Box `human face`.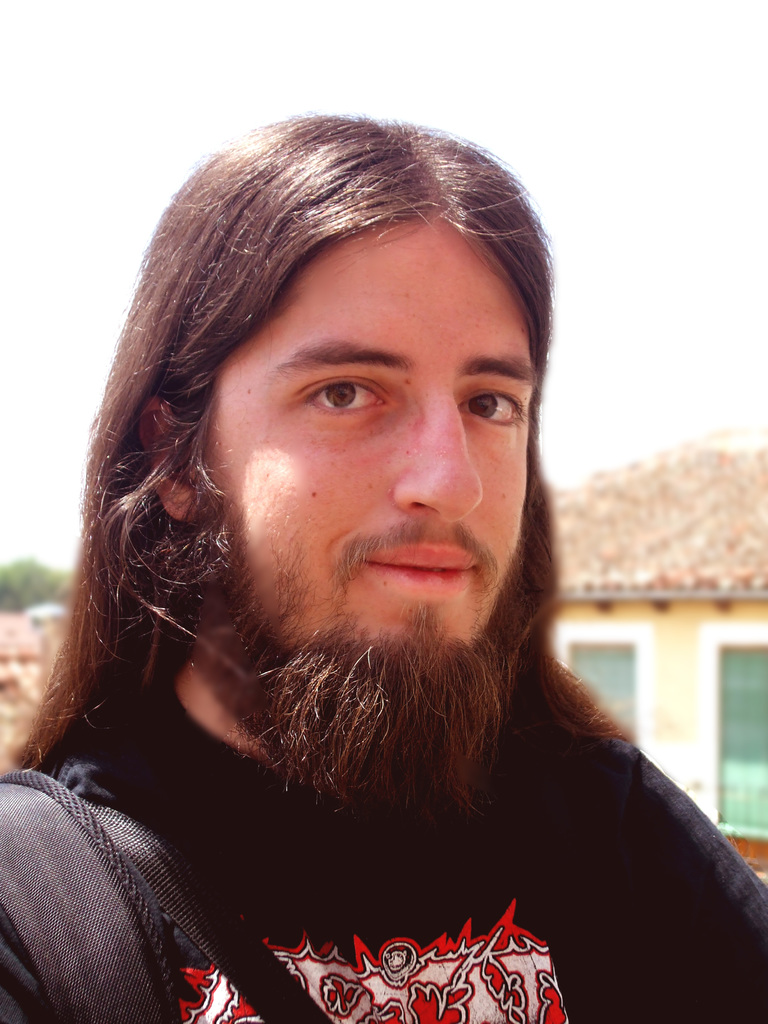
bbox=[205, 211, 536, 673].
